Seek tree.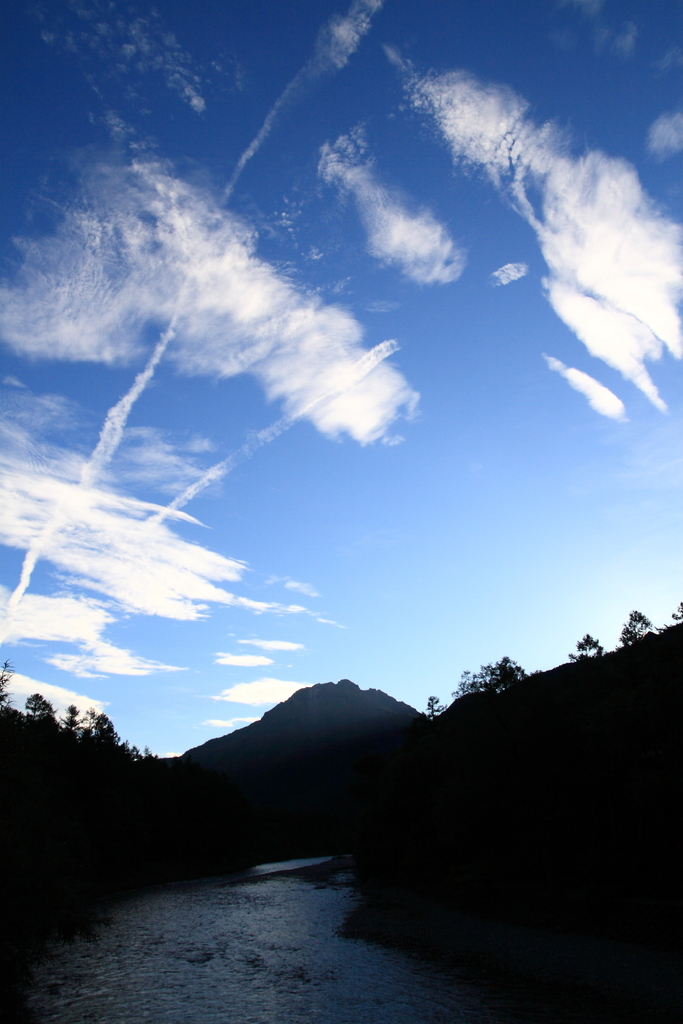
425 691 438 731.
